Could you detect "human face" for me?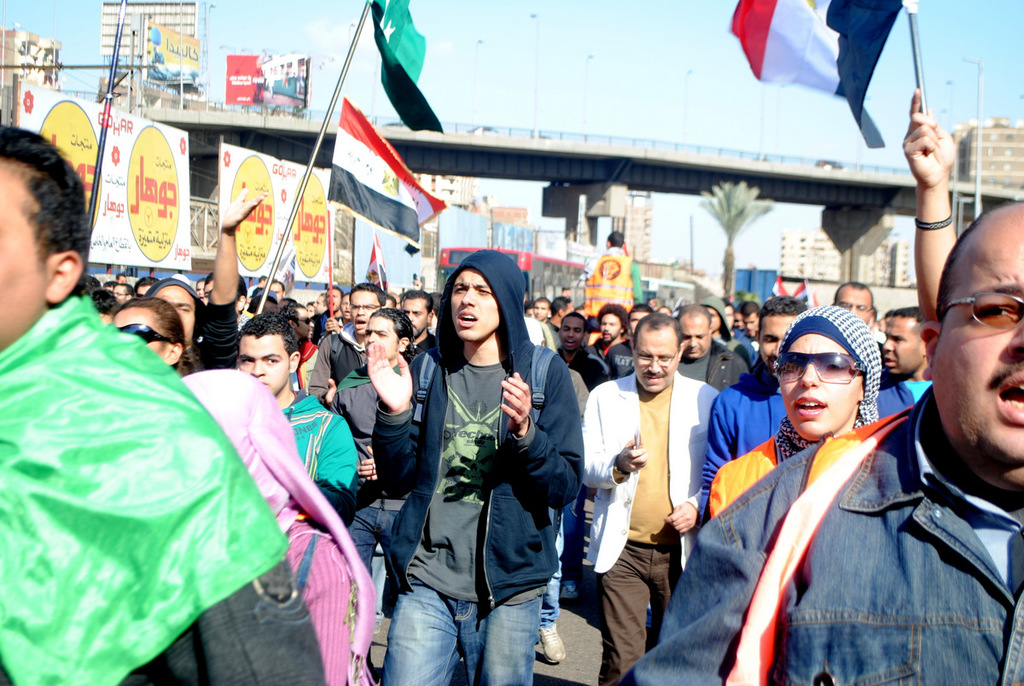
Detection result: 113 284 127 306.
